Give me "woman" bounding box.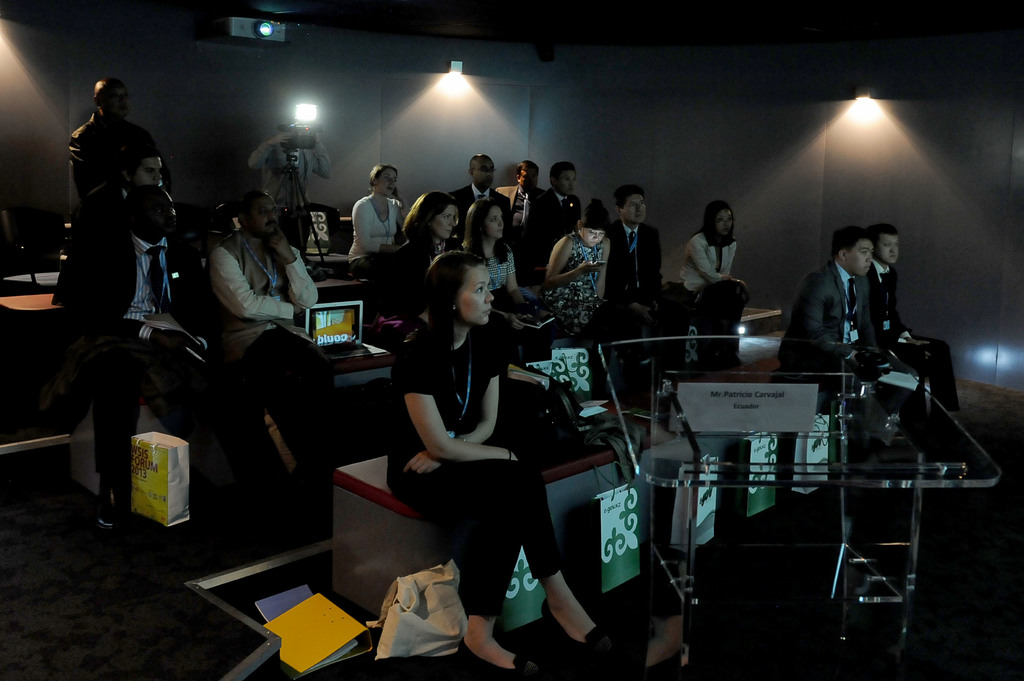
locate(348, 163, 408, 282).
